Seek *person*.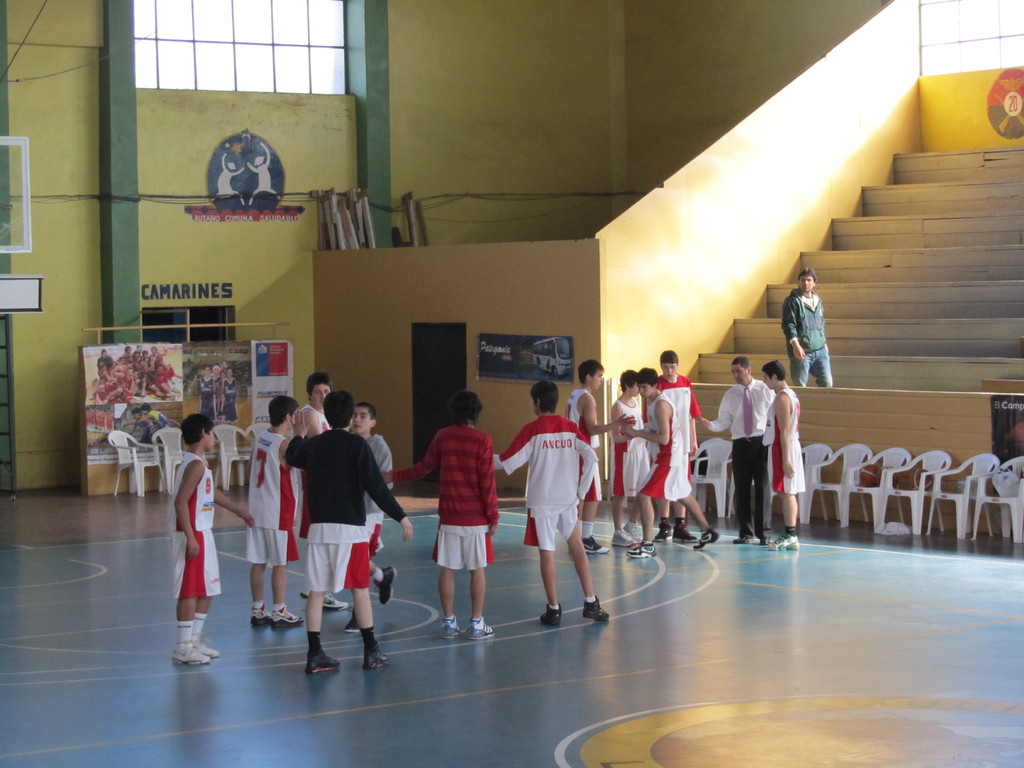
287:397:416:674.
